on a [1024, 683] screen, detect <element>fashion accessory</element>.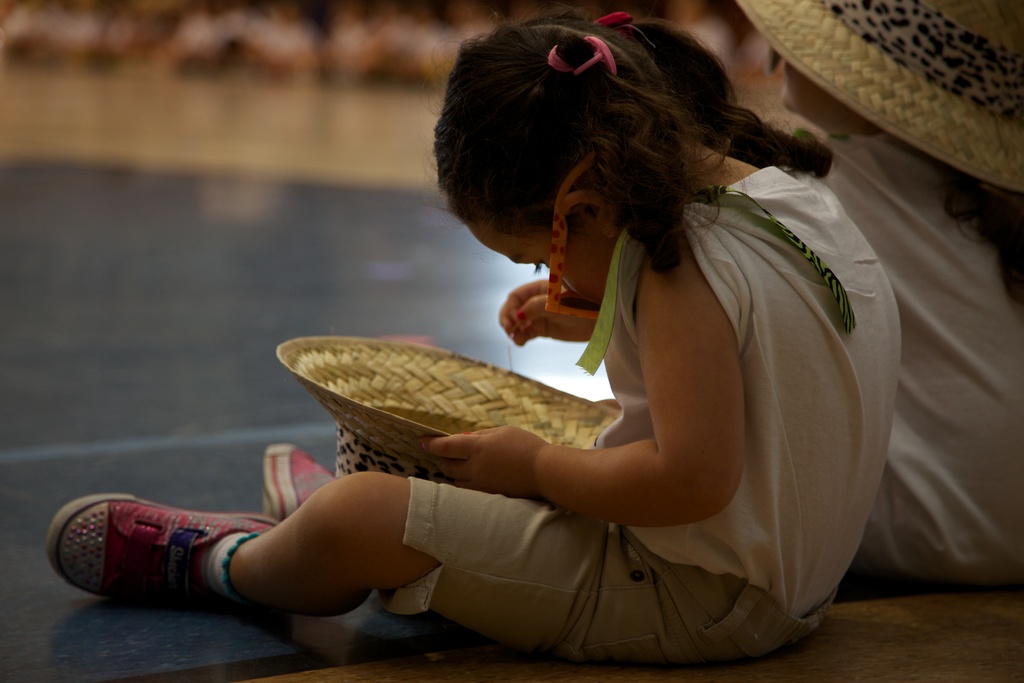
[591, 6, 636, 43].
